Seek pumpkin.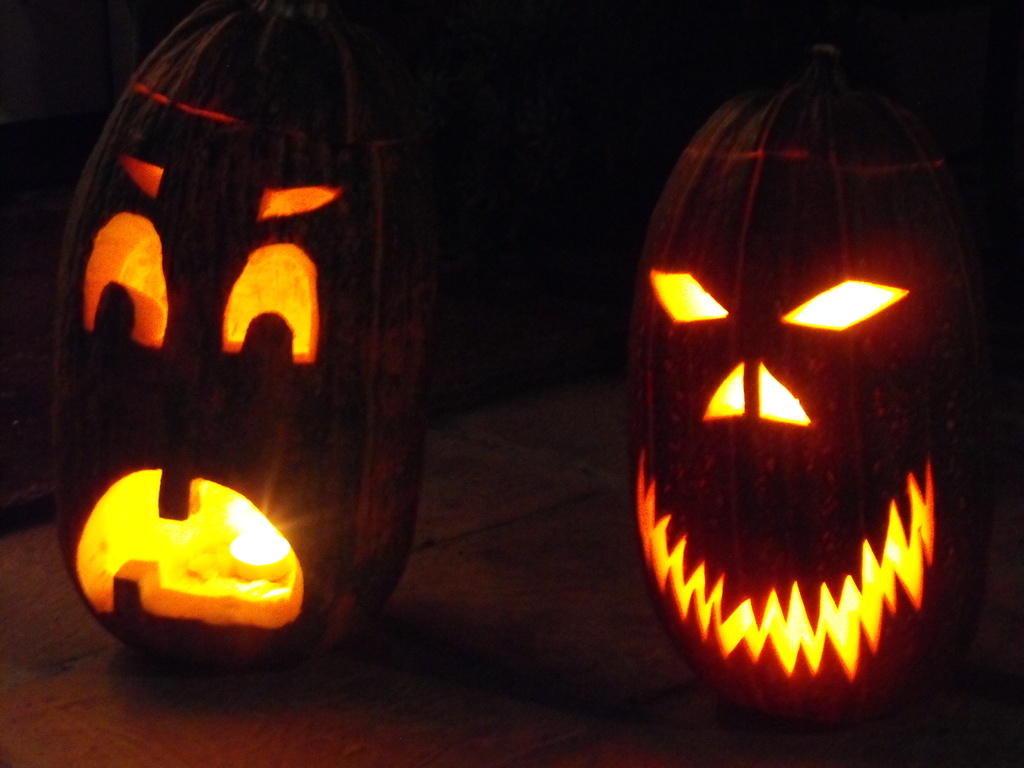
left=633, top=12, right=1006, bottom=719.
